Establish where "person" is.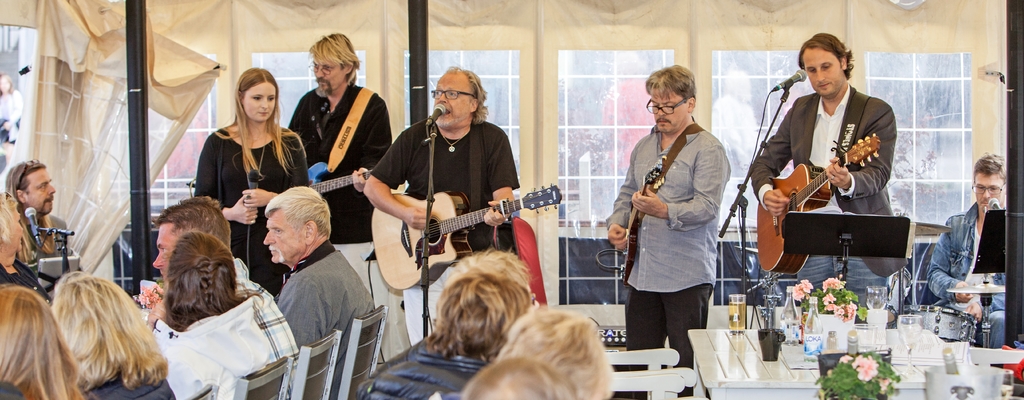
Established at x1=765 y1=24 x2=897 y2=290.
